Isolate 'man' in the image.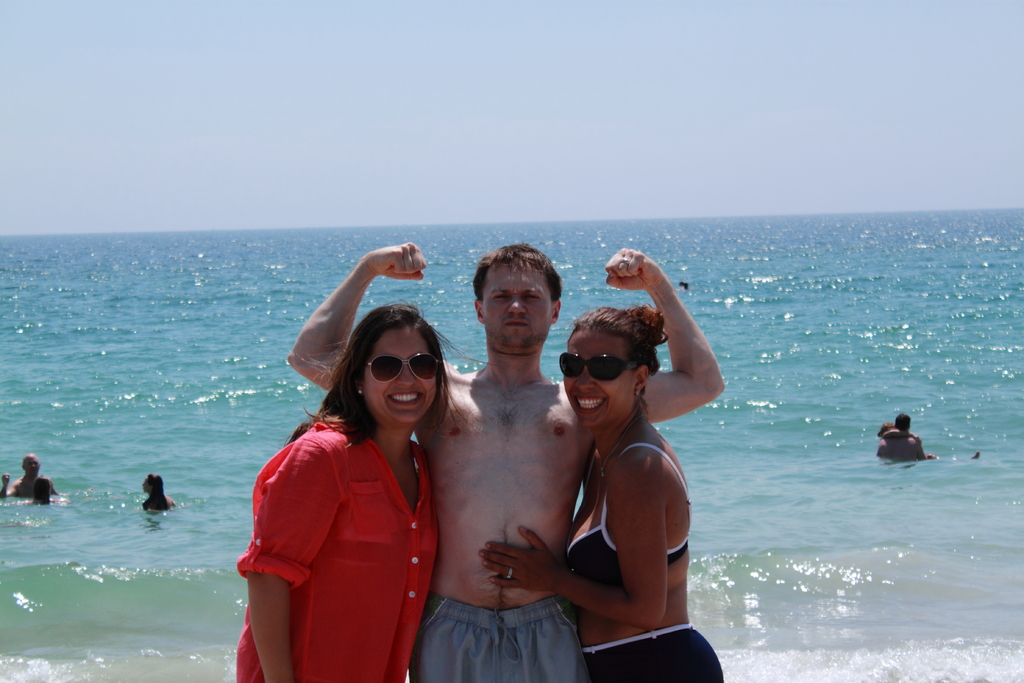
Isolated region: bbox=(287, 243, 727, 682).
